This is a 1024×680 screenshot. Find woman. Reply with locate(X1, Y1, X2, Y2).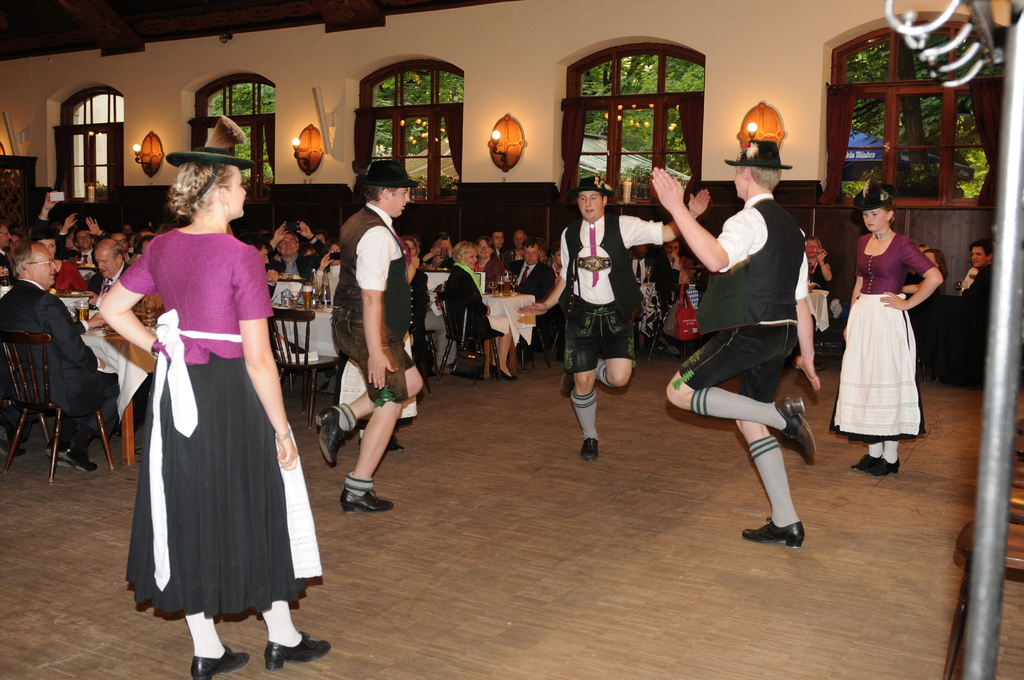
locate(24, 229, 85, 302).
